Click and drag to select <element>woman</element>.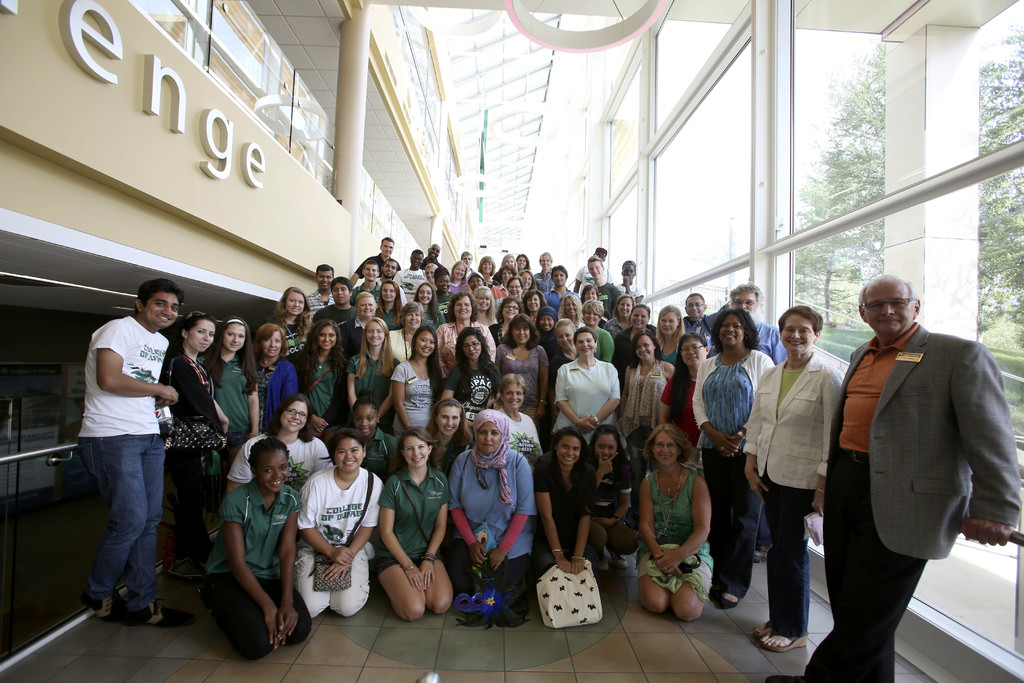
Selection: [left=422, top=399, right=472, bottom=498].
